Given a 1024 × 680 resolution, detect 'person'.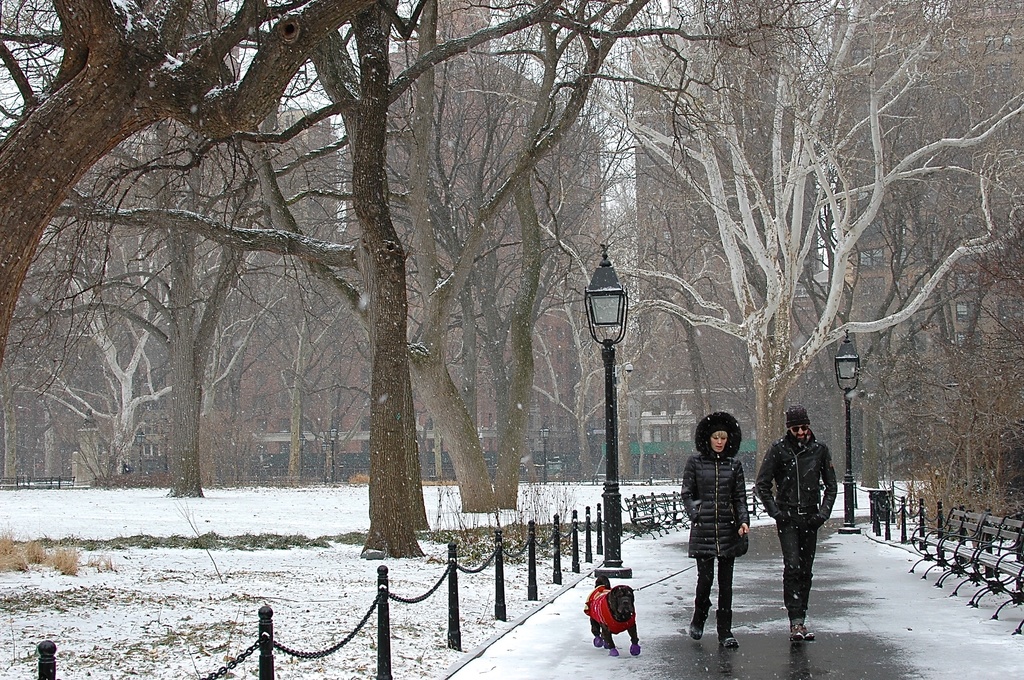
{"x1": 680, "y1": 409, "x2": 750, "y2": 647}.
